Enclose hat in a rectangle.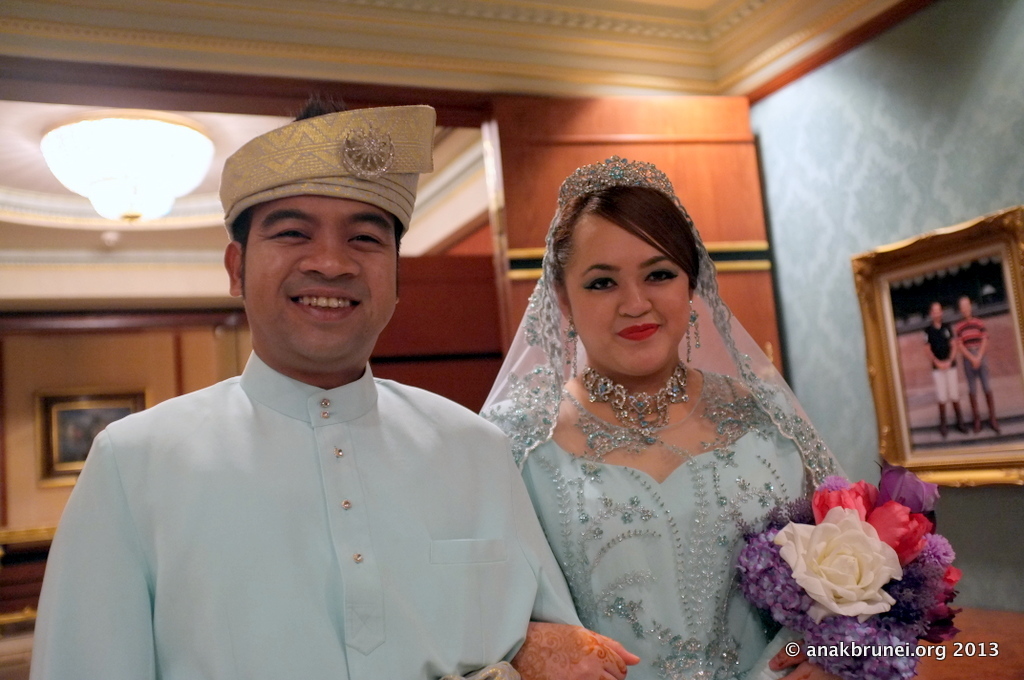
x1=225 y1=98 x2=437 y2=238.
